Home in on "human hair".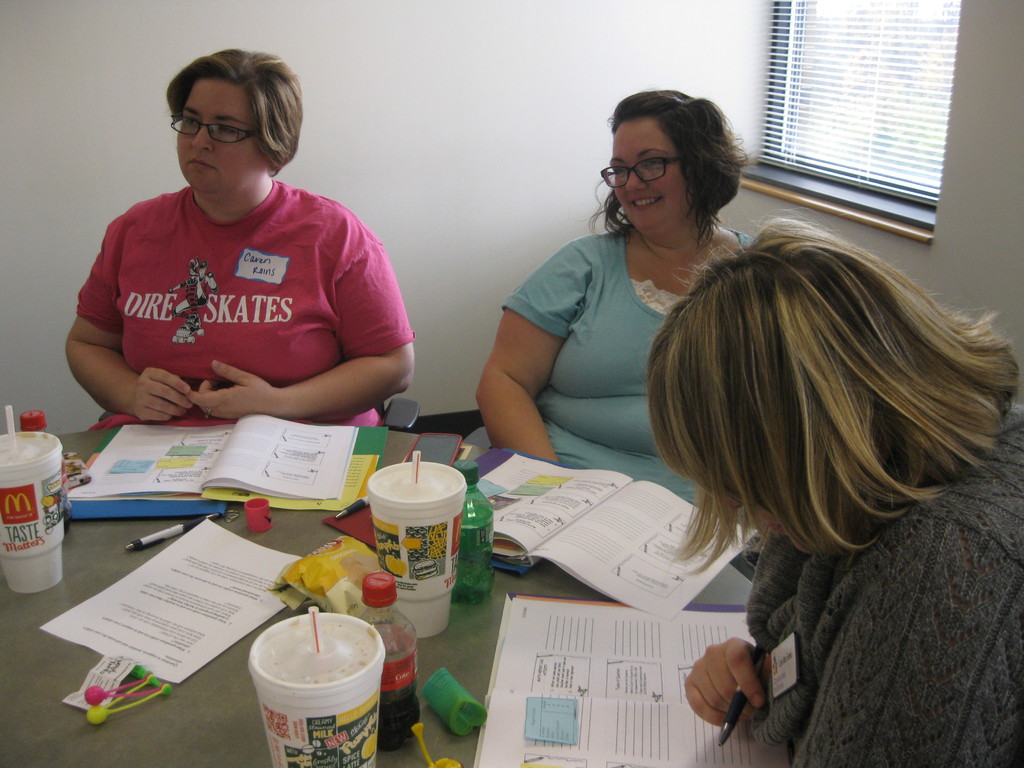
Homed in at crop(573, 83, 757, 254).
